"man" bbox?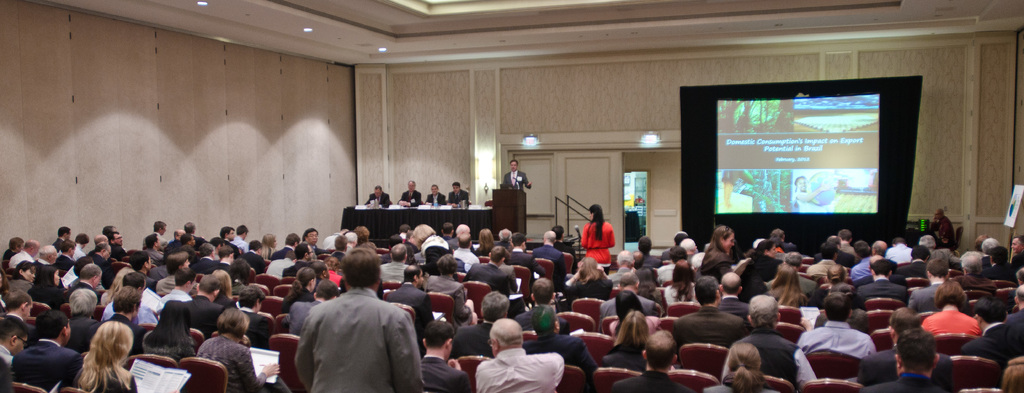
bbox=(521, 304, 598, 387)
